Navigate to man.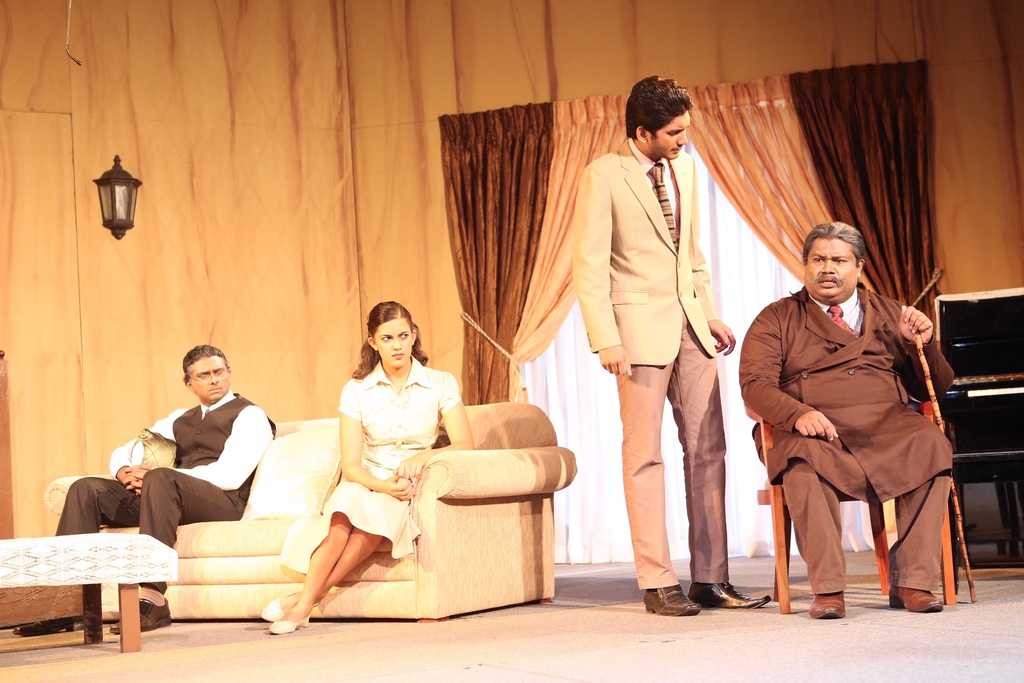
Navigation target: box=[735, 227, 968, 613].
